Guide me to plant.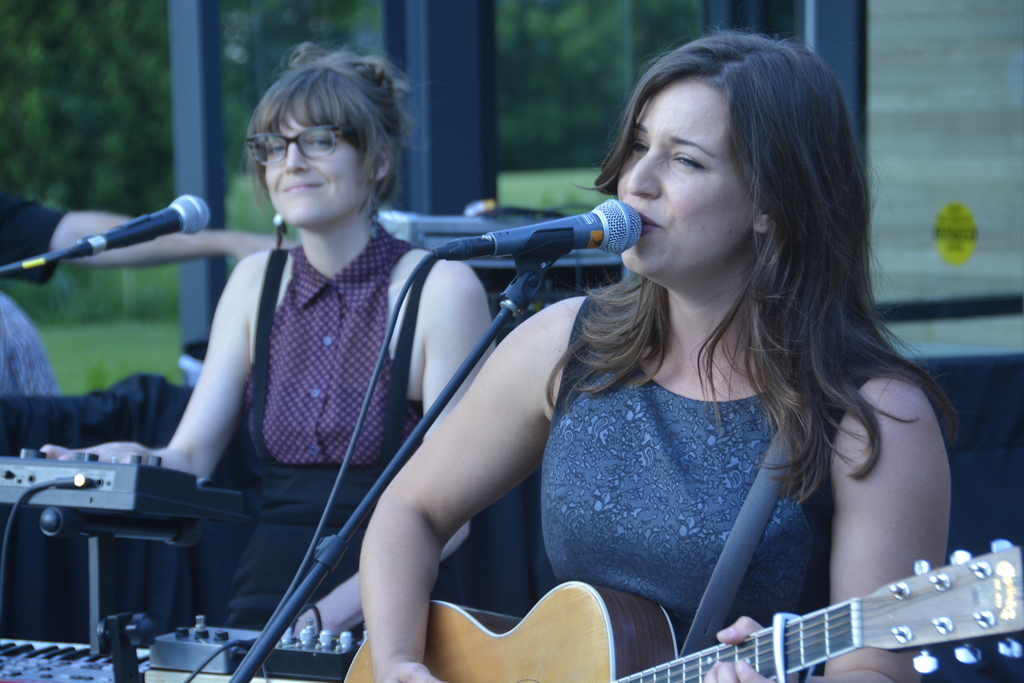
Guidance: box=[14, 313, 179, 386].
